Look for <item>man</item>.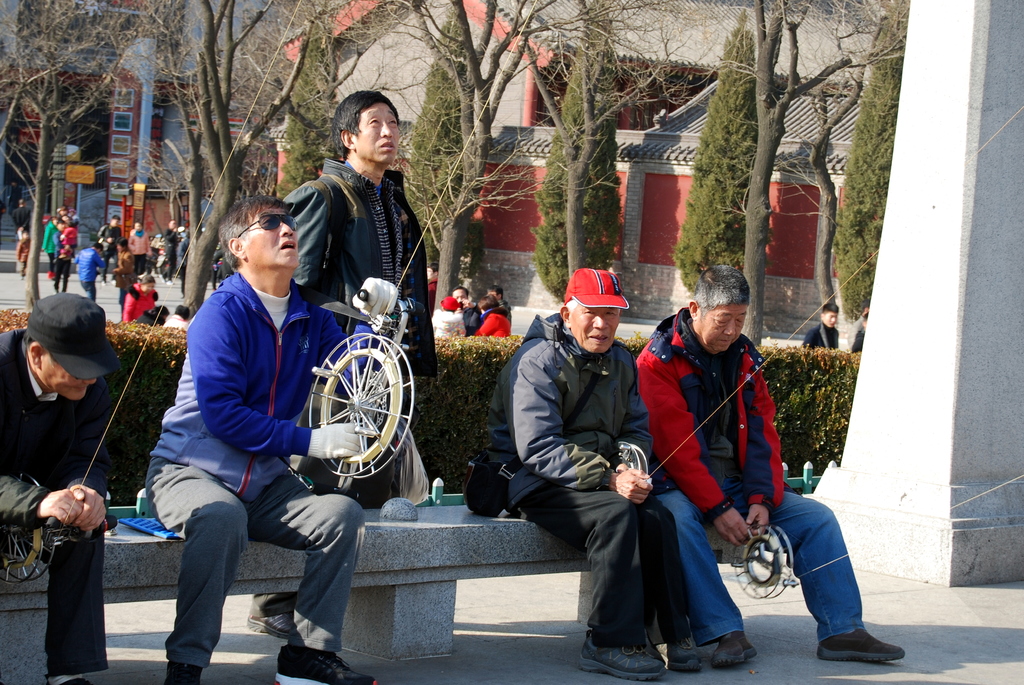
Found: [0,287,121,684].
